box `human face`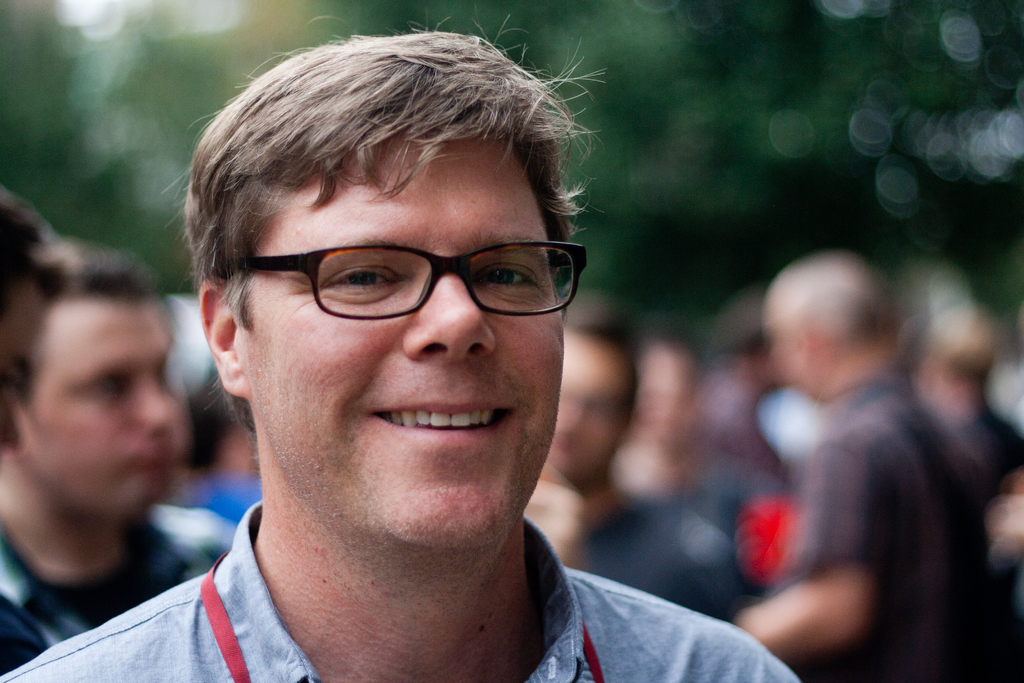
545,333,632,487
